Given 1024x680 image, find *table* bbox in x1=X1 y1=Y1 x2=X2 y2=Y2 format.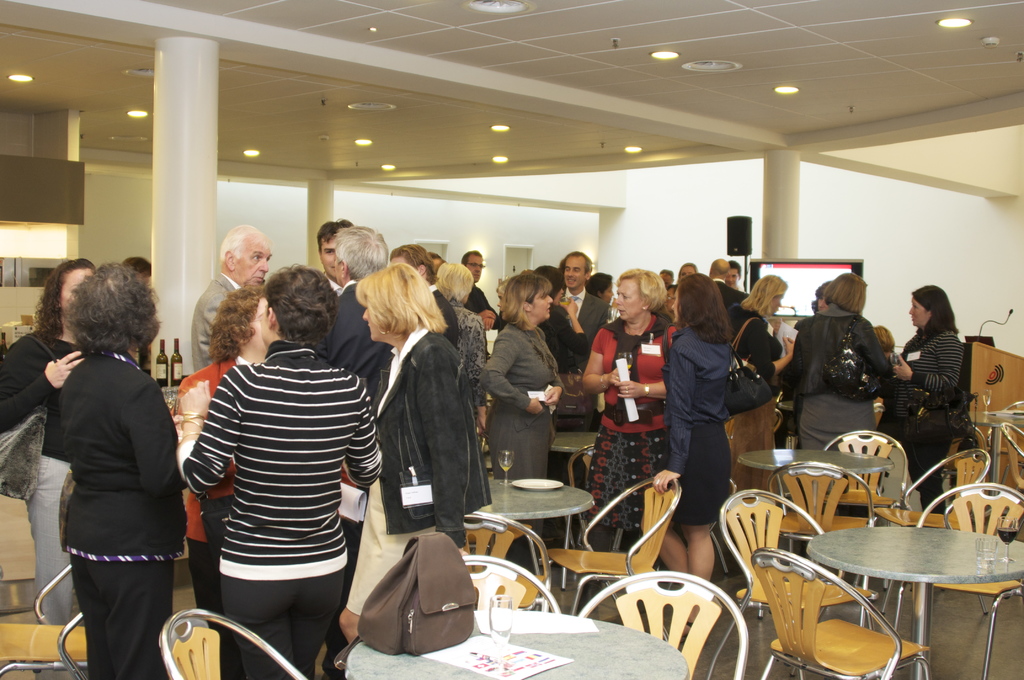
x1=334 y1=603 x2=692 y2=679.
